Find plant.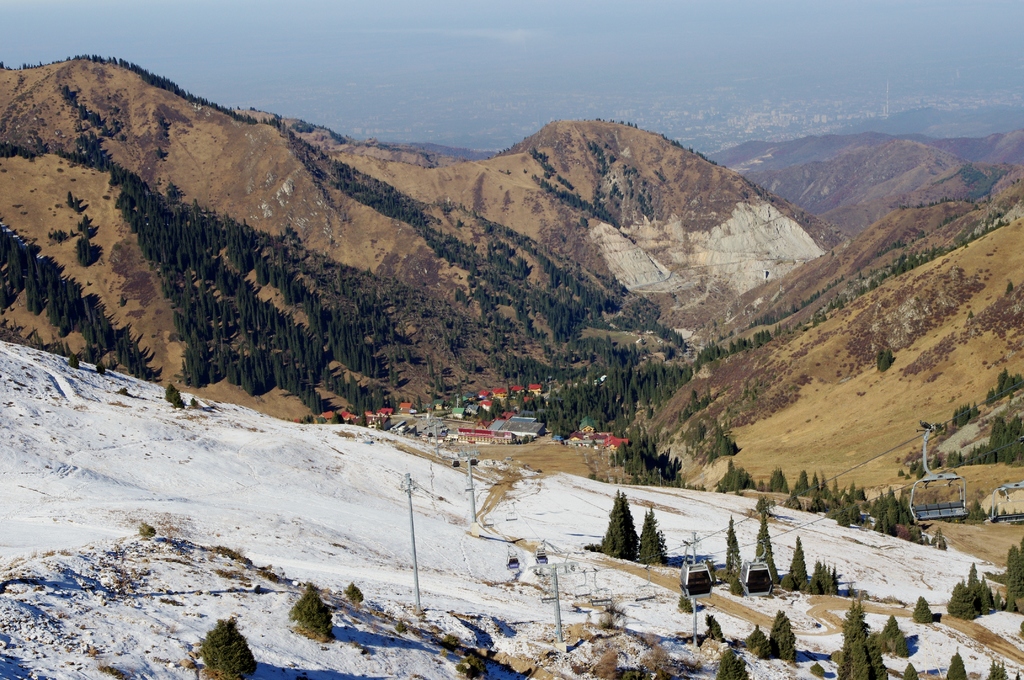
<box>808,660,827,676</box>.
